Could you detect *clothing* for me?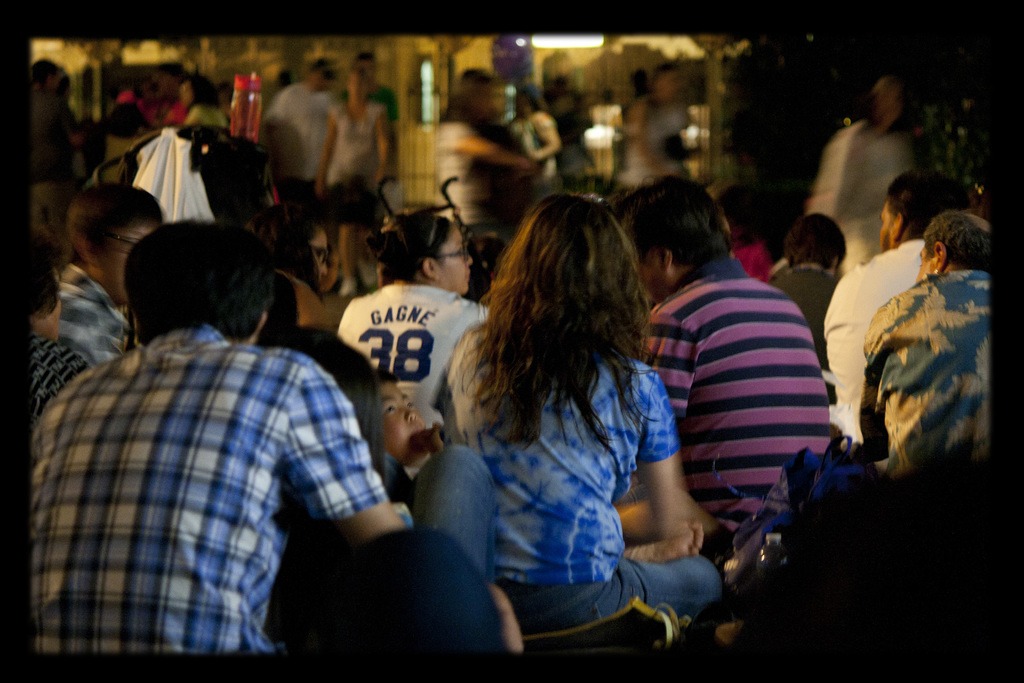
Detection result: {"left": 44, "top": 258, "right": 436, "bottom": 670}.
